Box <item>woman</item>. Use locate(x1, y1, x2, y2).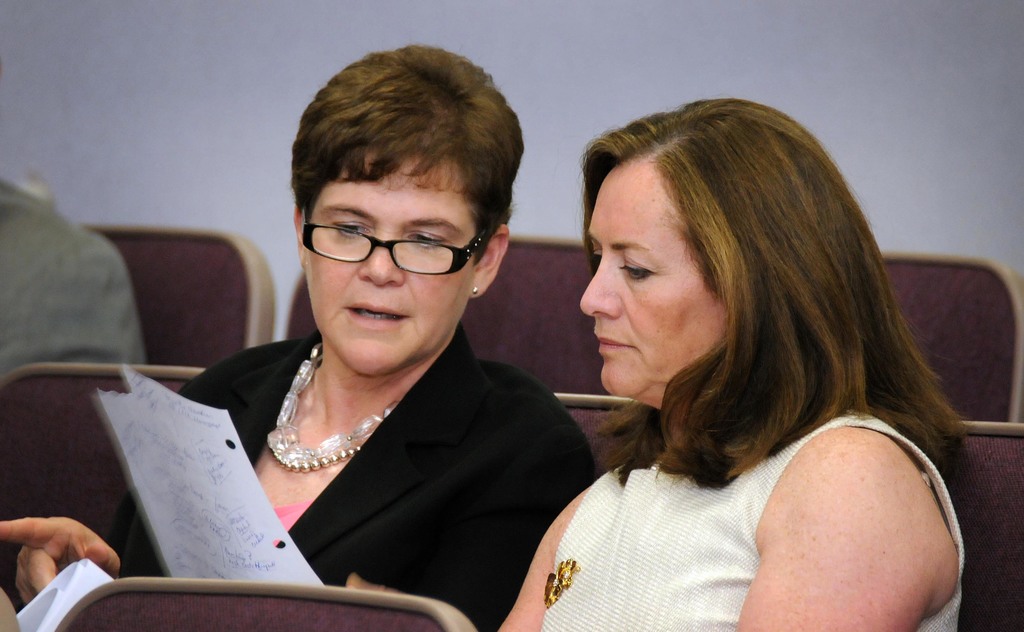
locate(0, 45, 596, 631).
